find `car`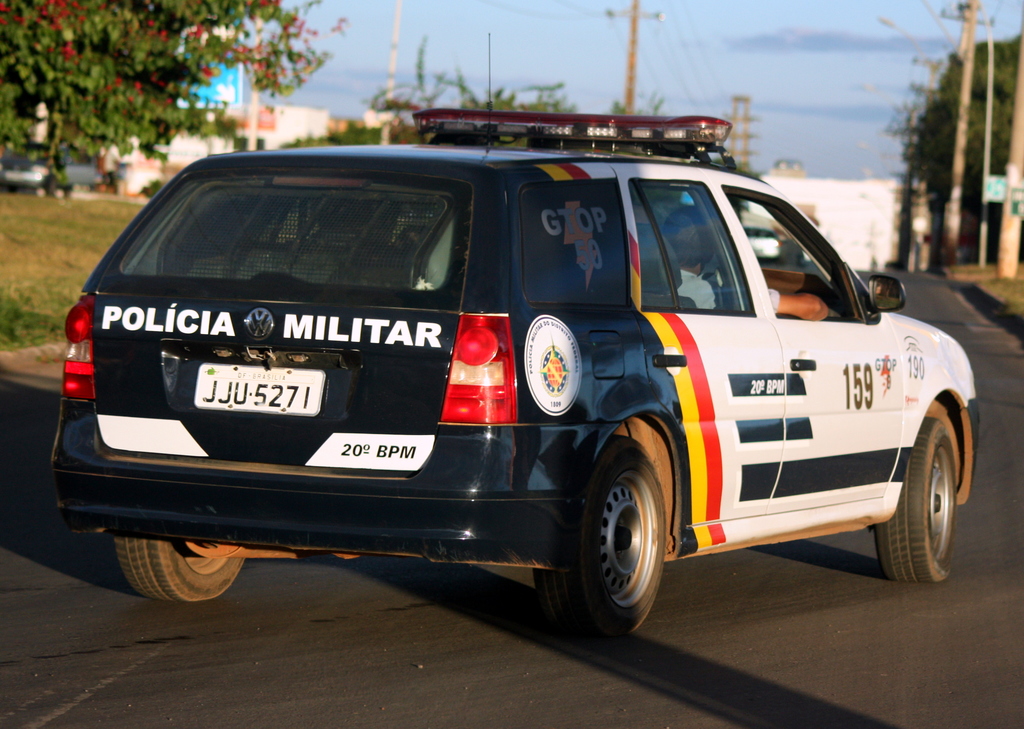
[50, 110, 983, 648]
